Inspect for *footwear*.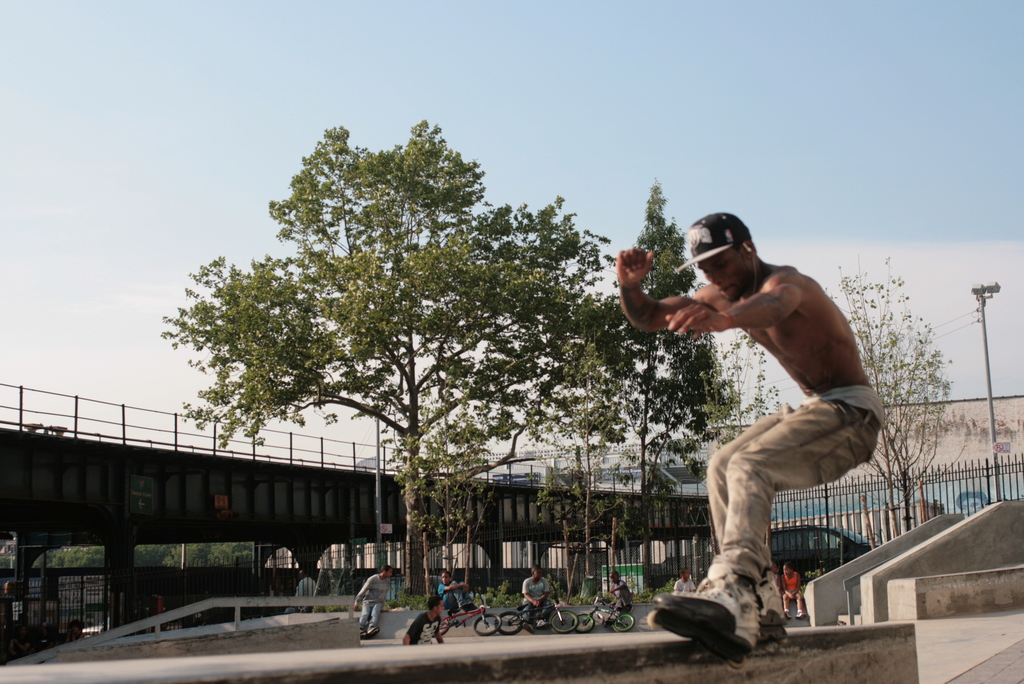
Inspection: 662, 563, 788, 665.
